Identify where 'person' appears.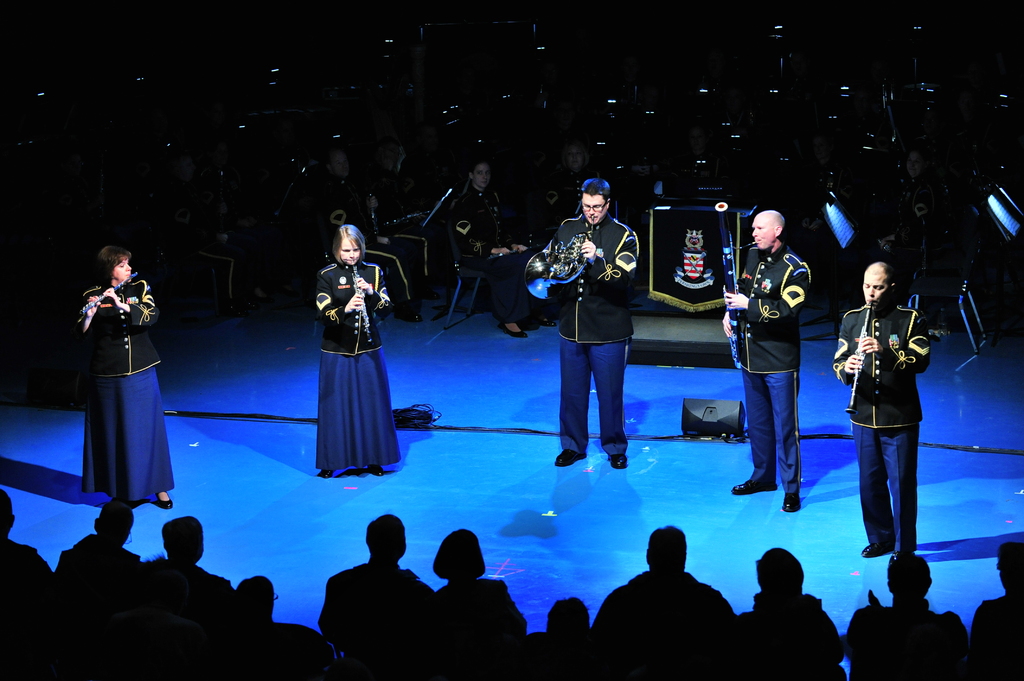
Appears at locate(381, 136, 429, 326).
